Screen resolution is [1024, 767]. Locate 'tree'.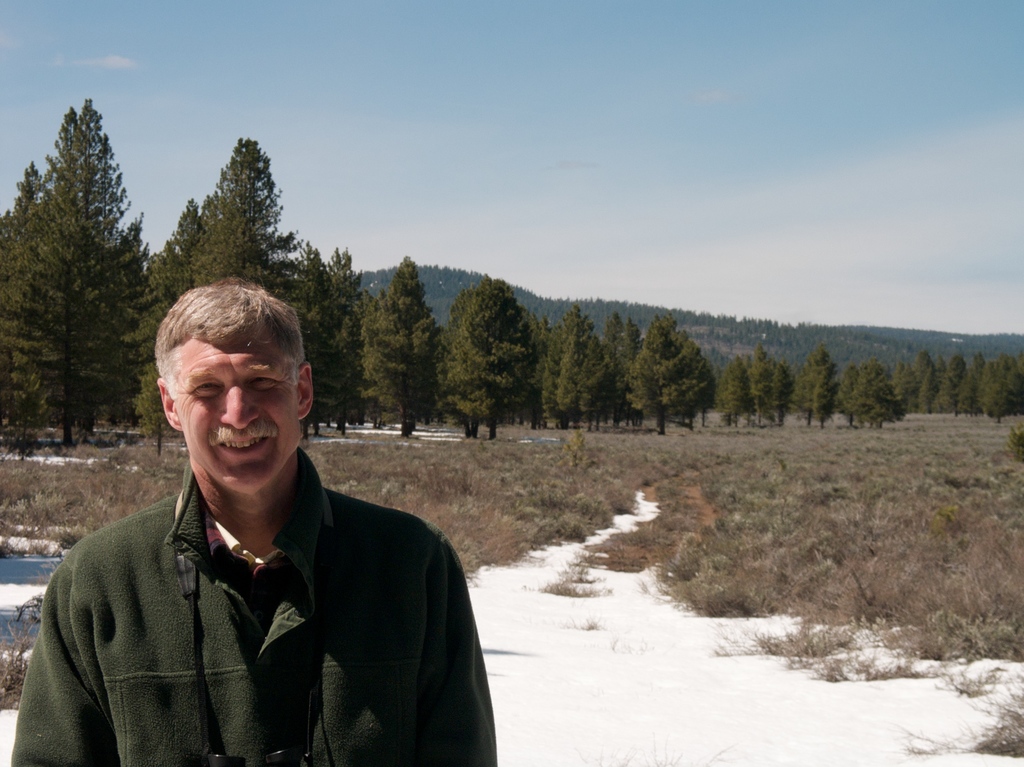
643/314/691/423.
